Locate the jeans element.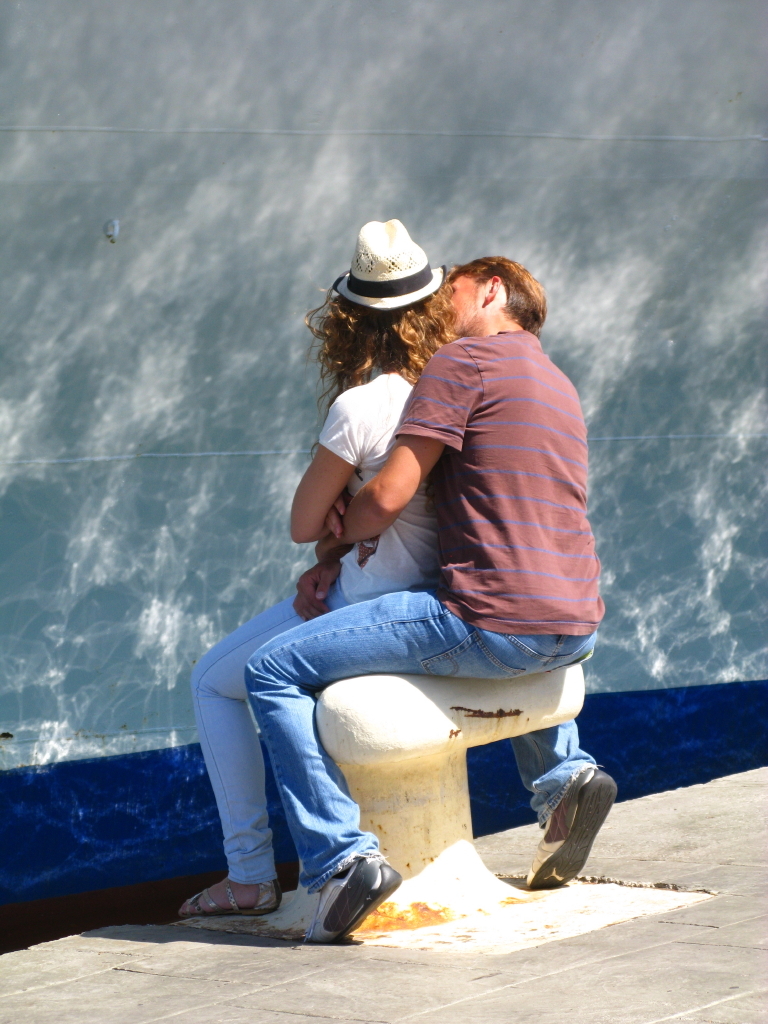
Element bbox: {"left": 187, "top": 575, "right": 341, "bottom": 887}.
